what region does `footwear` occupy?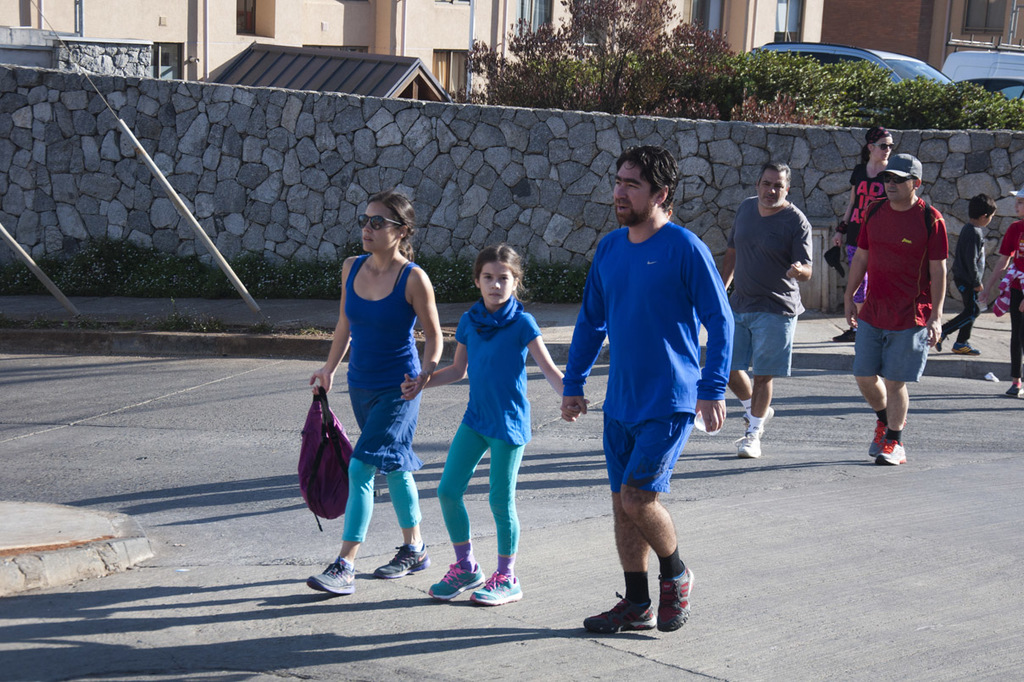
detection(468, 568, 523, 606).
